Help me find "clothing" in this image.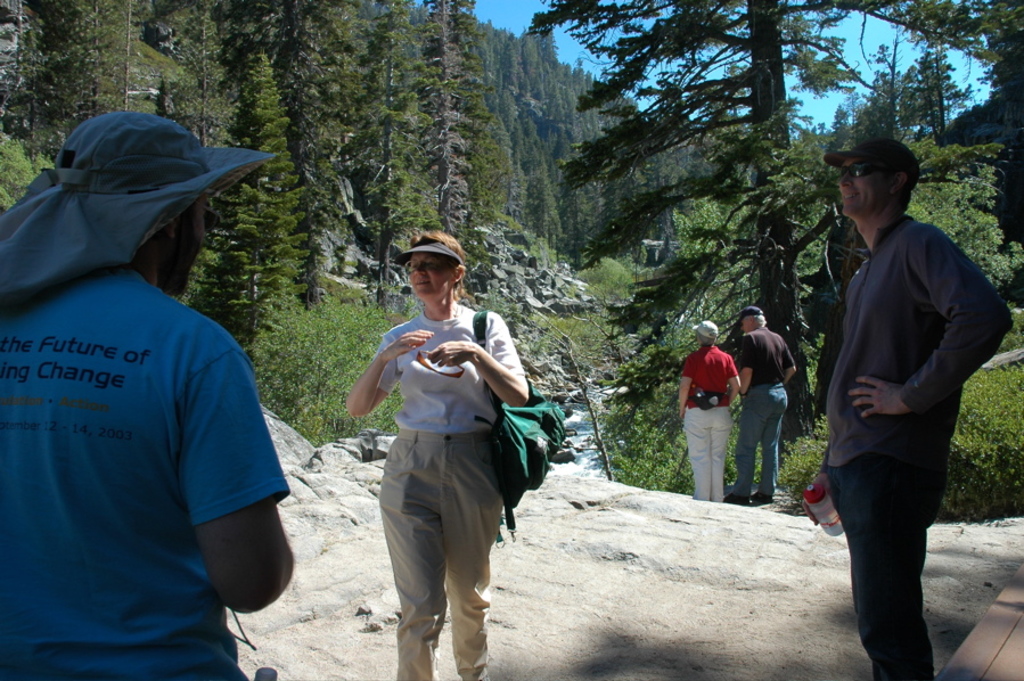
Found it: 735 323 794 504.
